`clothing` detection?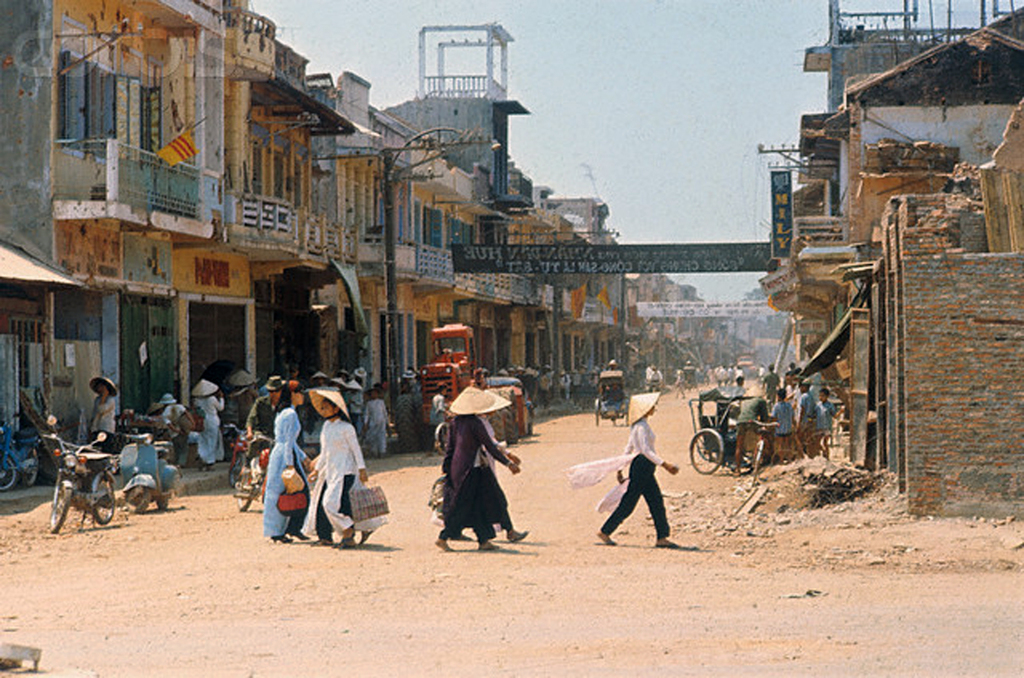
[301, 381, 322, 445]
